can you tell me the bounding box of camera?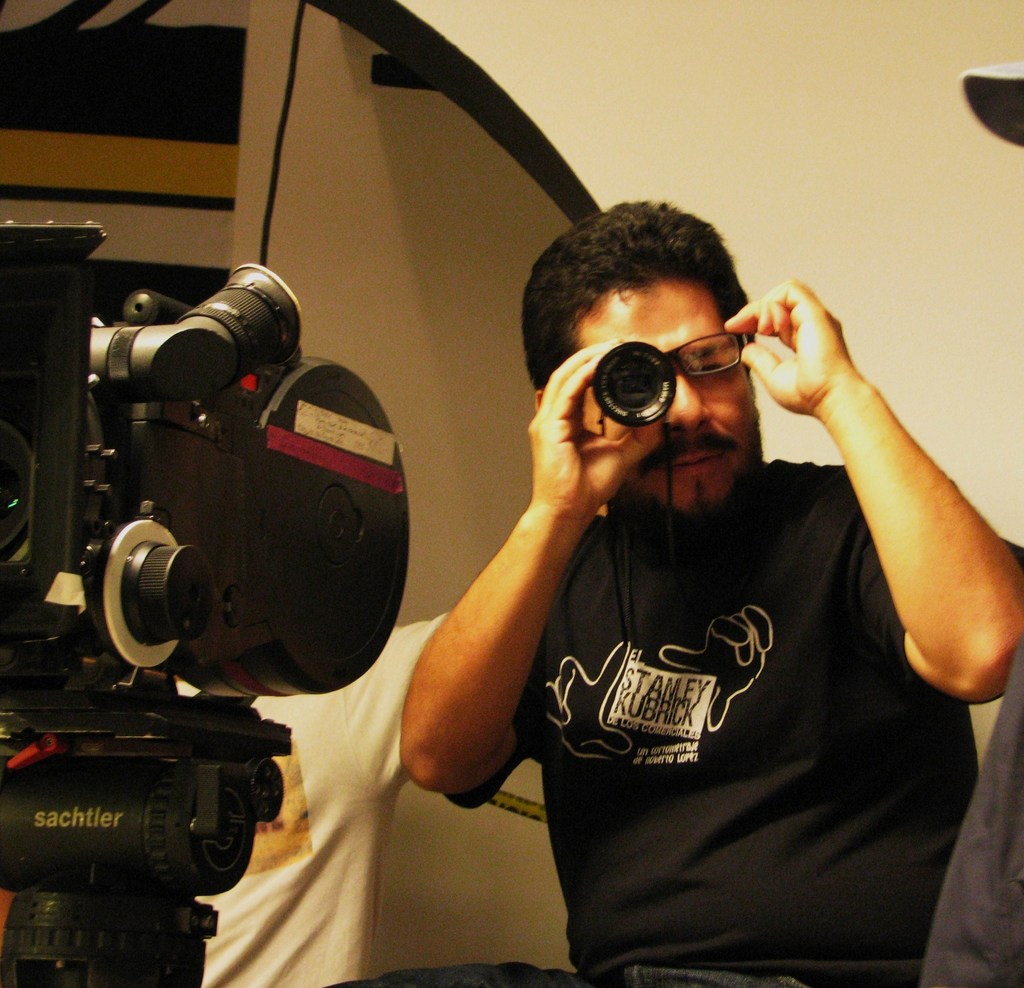
587, 337, 682, 433.
